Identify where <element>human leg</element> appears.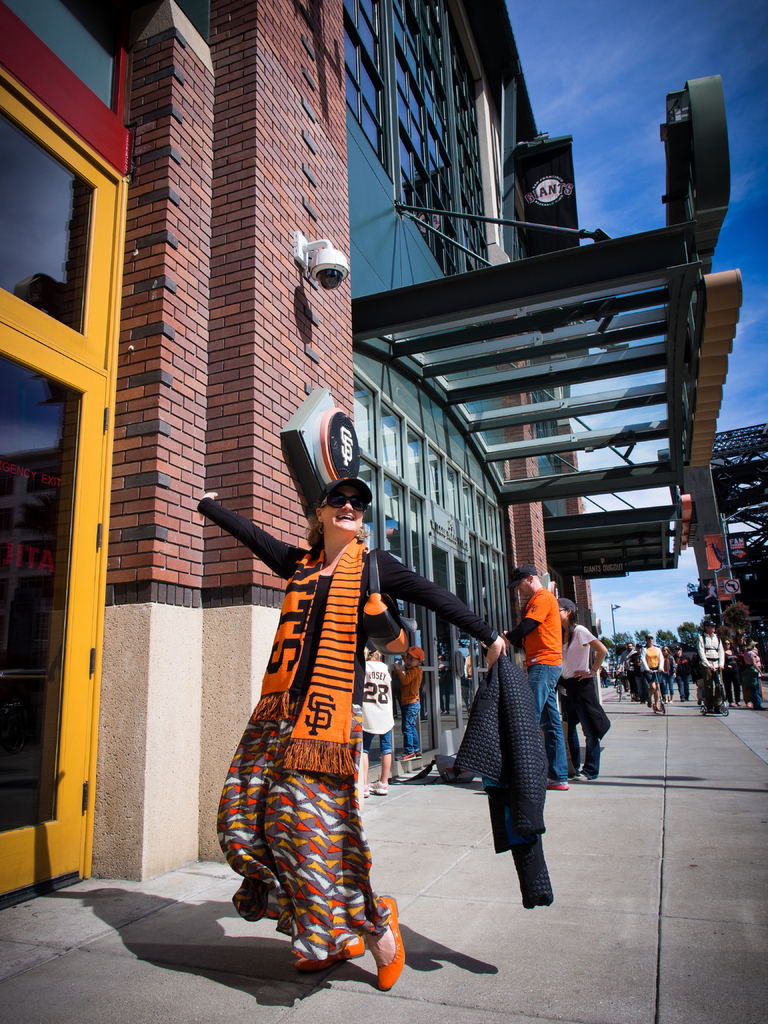
Appears at (375, 731, 392, 797).
